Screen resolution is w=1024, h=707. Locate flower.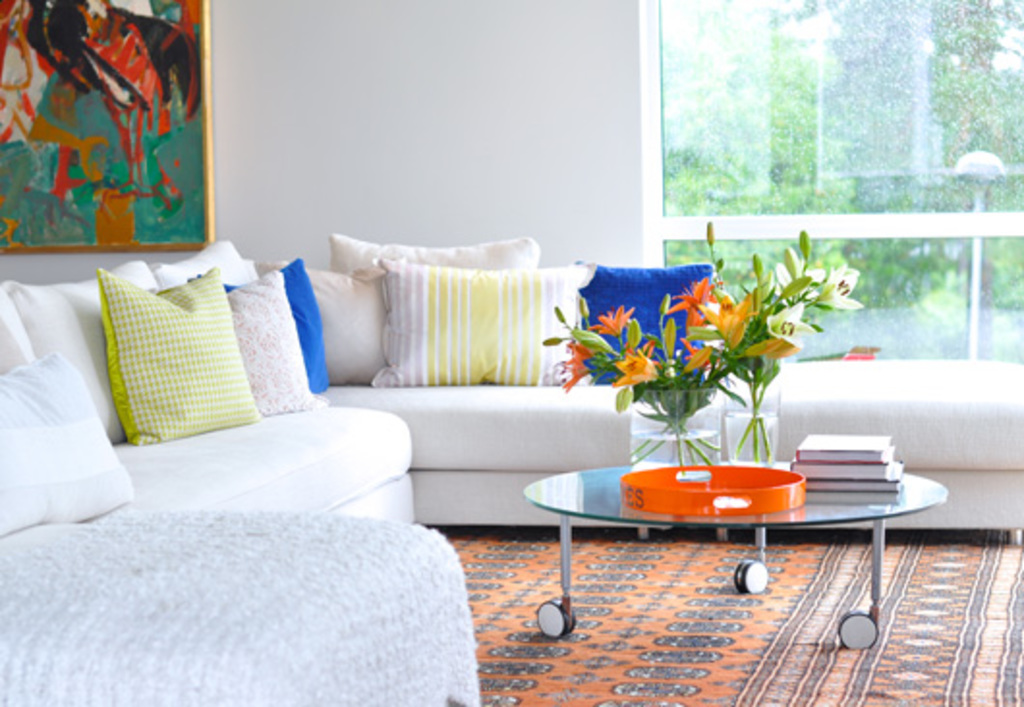
(587,303,634,340).
